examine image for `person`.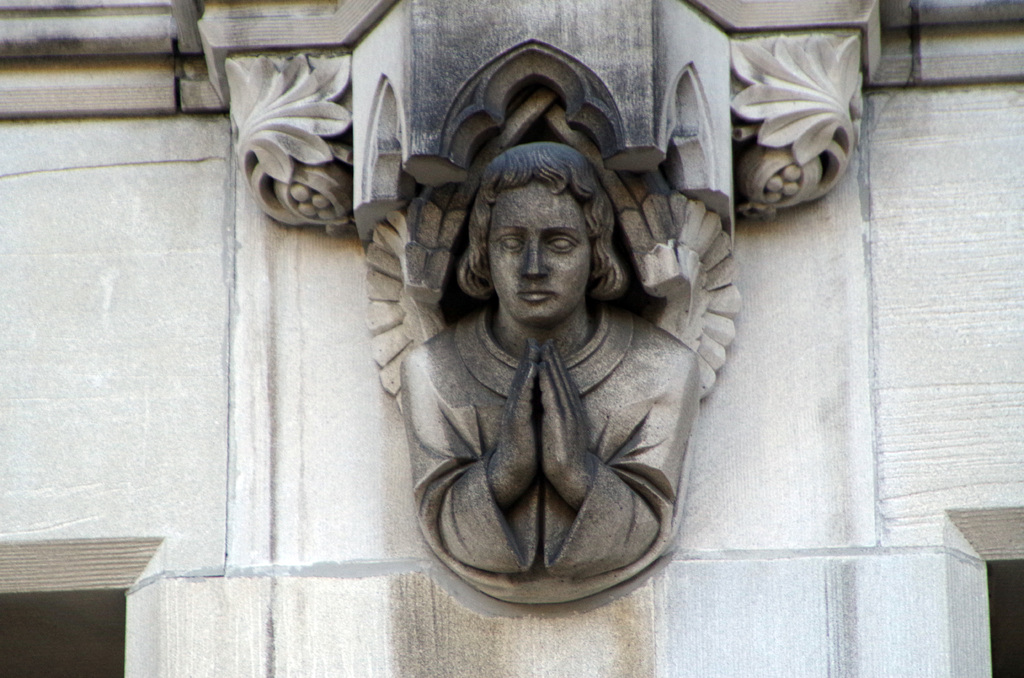
Examination result: Rect(400, 138, 700, 609).
